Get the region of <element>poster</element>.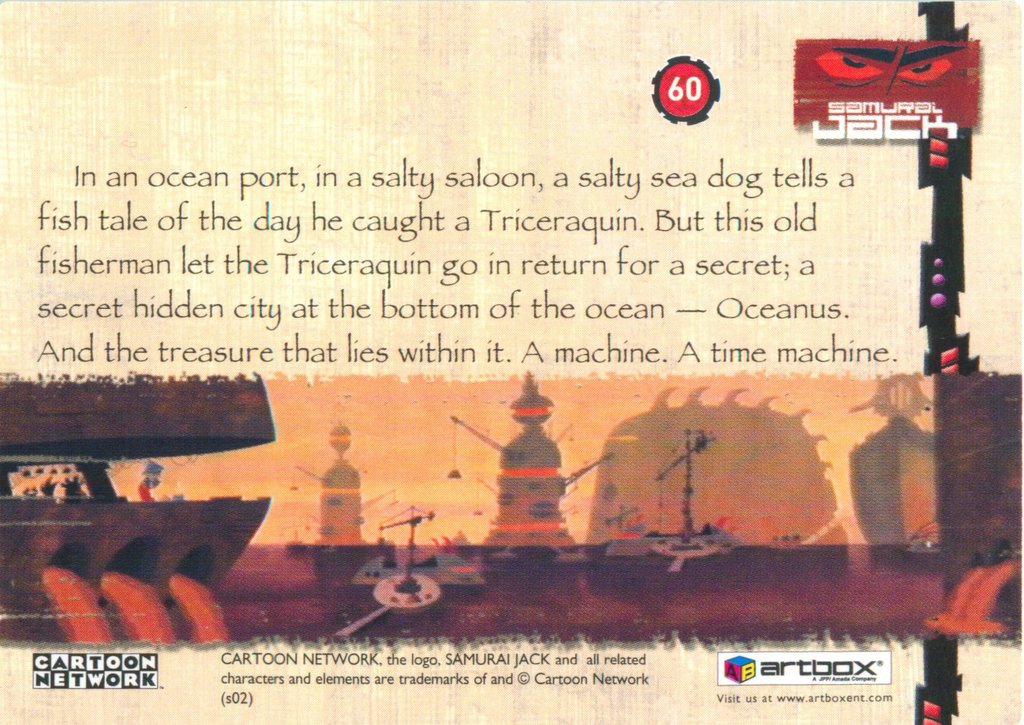
(left=0, top=0, right=1023, bottom=724).
